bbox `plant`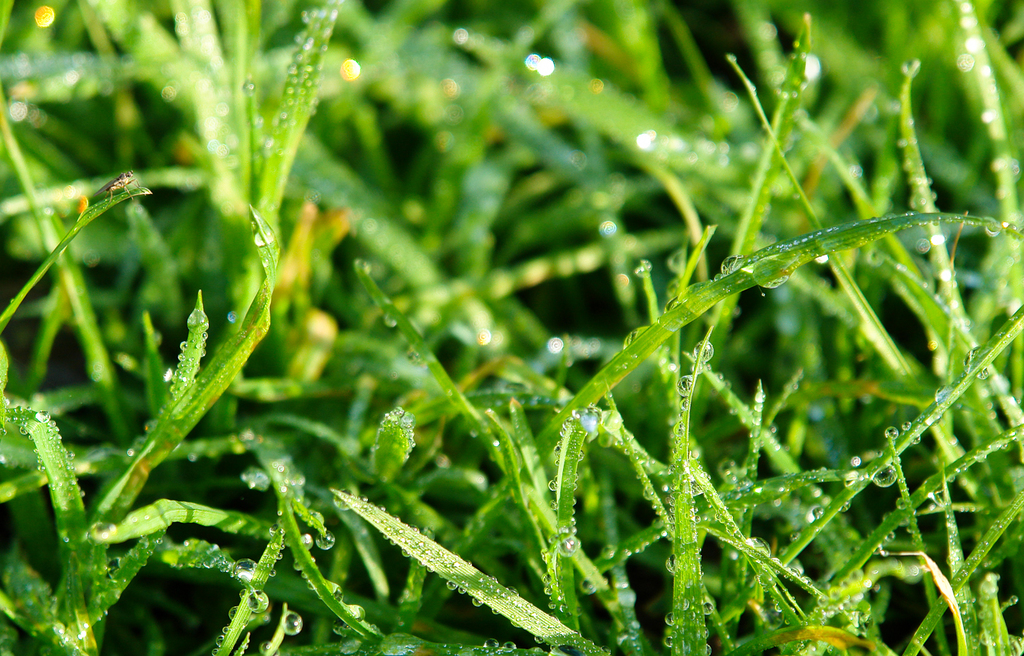
bbox=[0, 185, 281, 655]
